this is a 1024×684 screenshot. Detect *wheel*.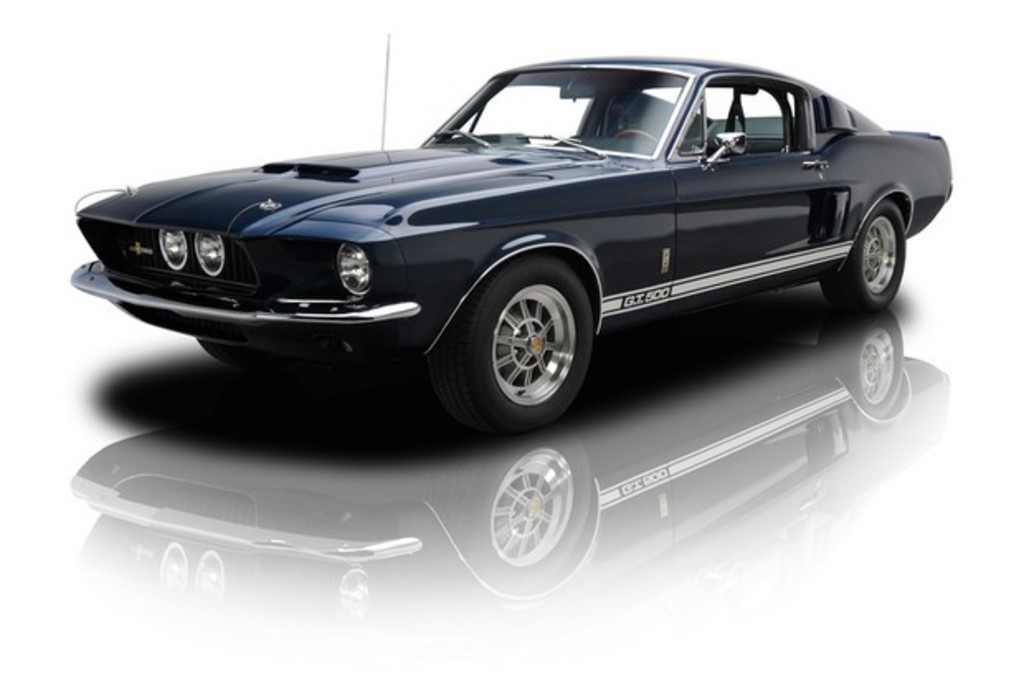
{"left": 200, "top": 337, "right": 266, "bottom": 367}.
